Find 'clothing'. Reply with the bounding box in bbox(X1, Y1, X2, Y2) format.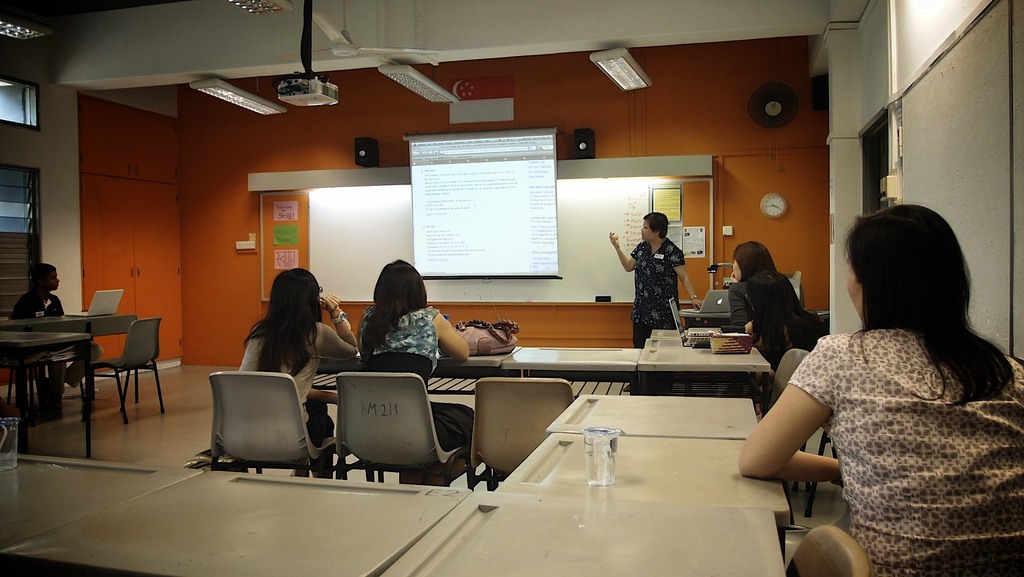
bbox(726, 281, 752, 323).
